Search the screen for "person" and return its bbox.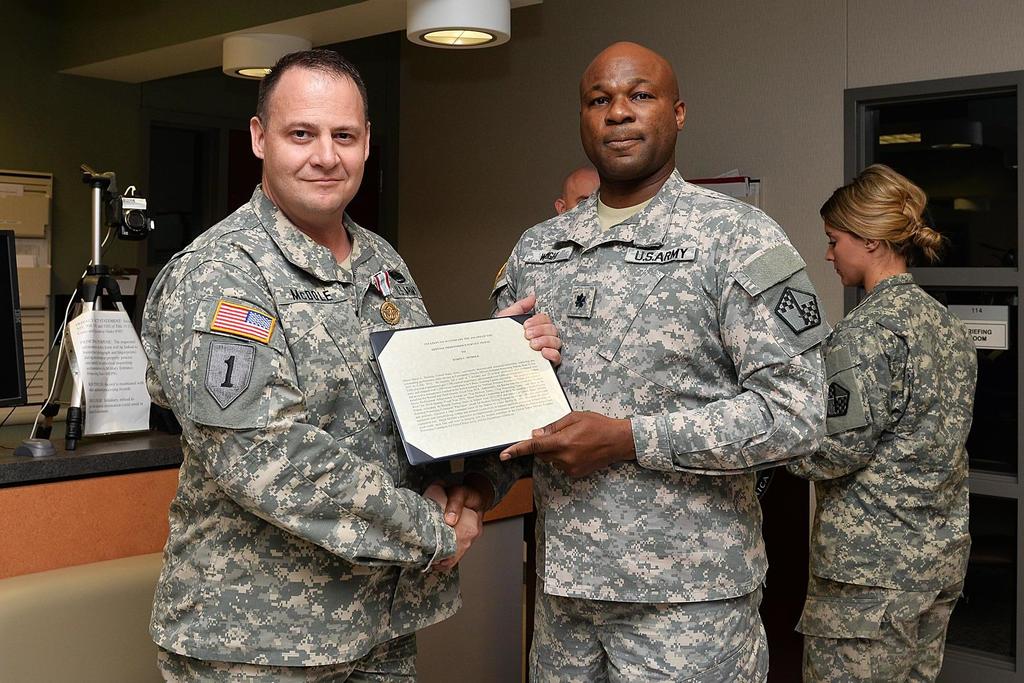
Found: (x1=432, y1=42, x2=827, y2=682).
